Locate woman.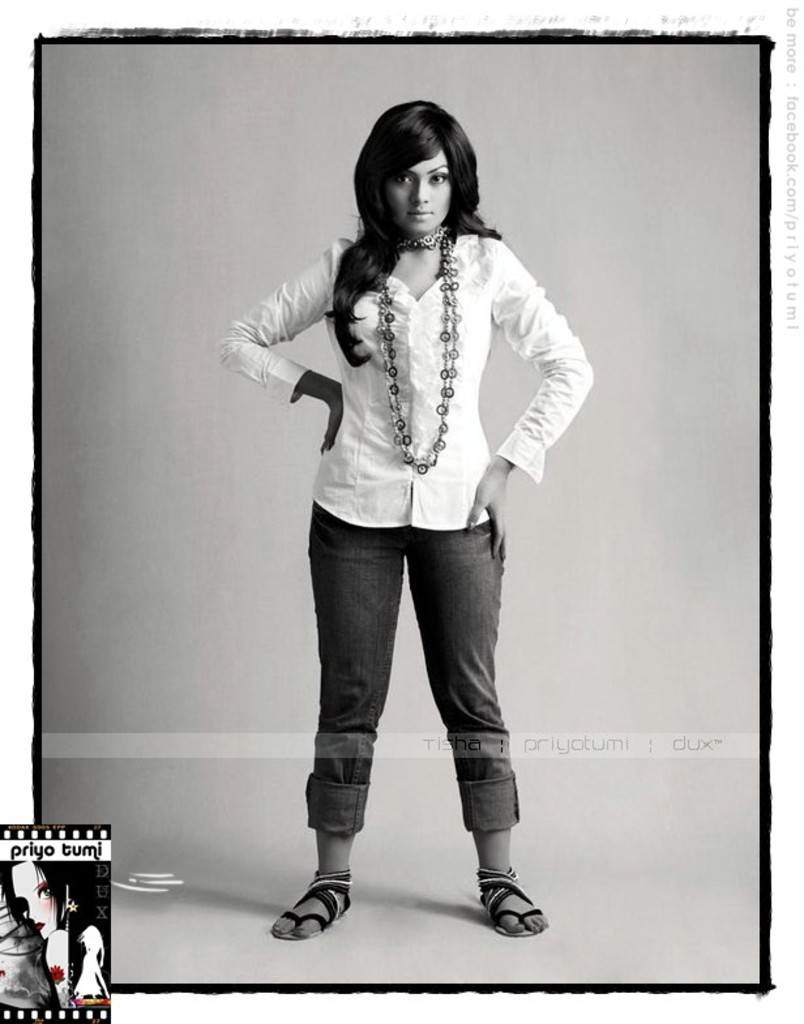
Bounding box: <box>222,94,596,900</box>.
